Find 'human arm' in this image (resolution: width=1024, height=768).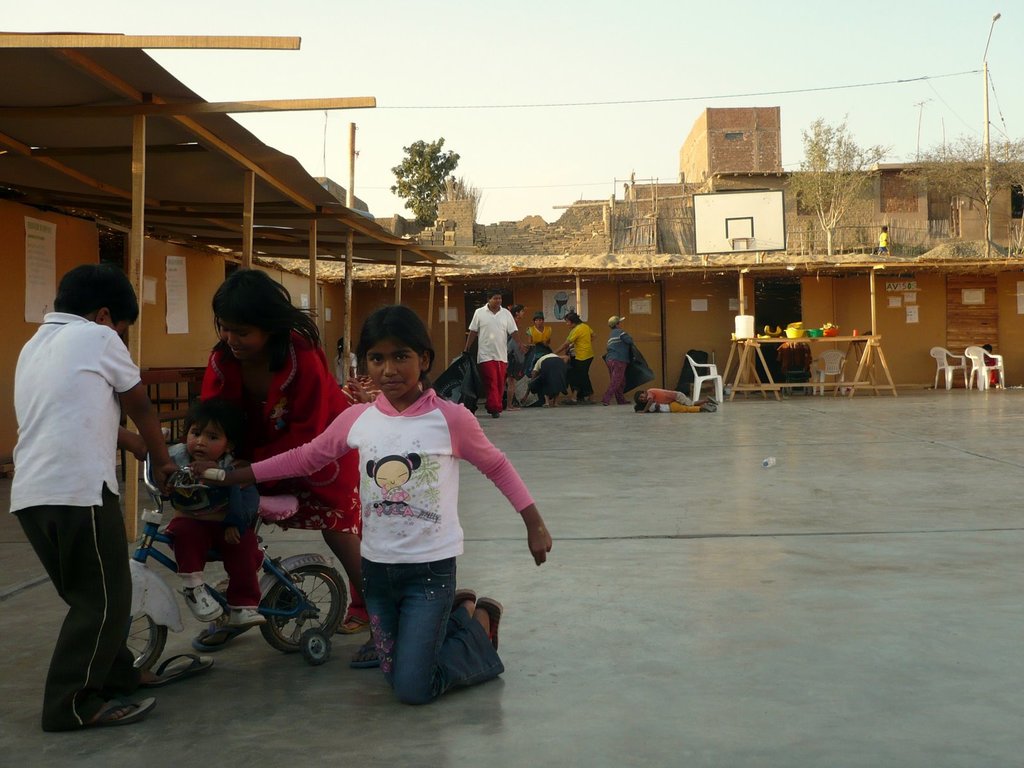
bbox(649, 400, 661, 412).
